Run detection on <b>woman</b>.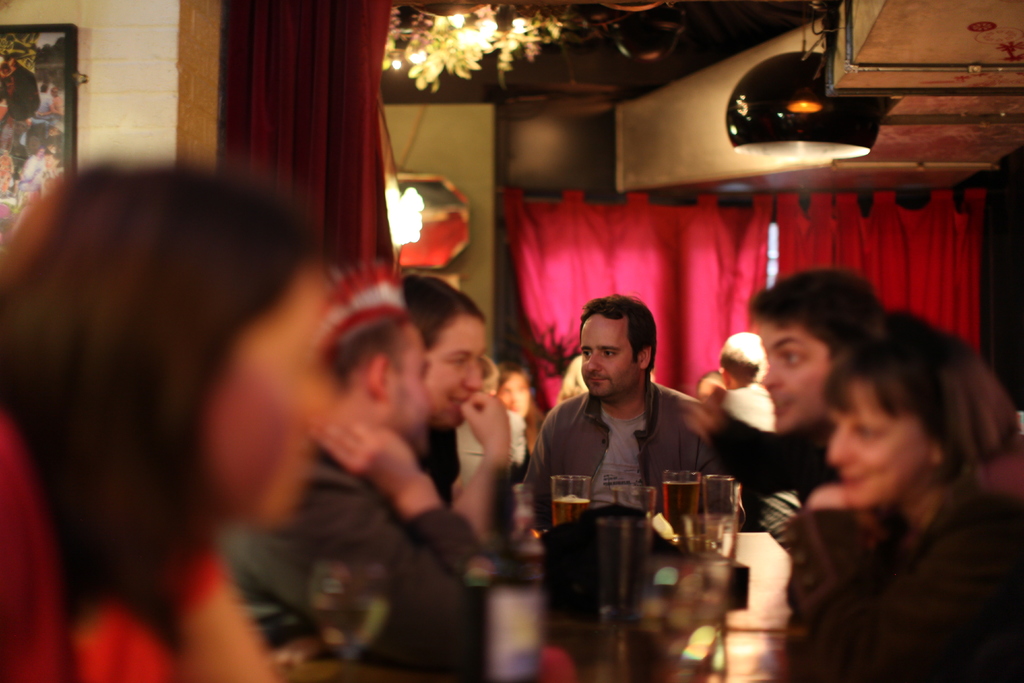
Result: Rect(783, 311, 1023, 682).
